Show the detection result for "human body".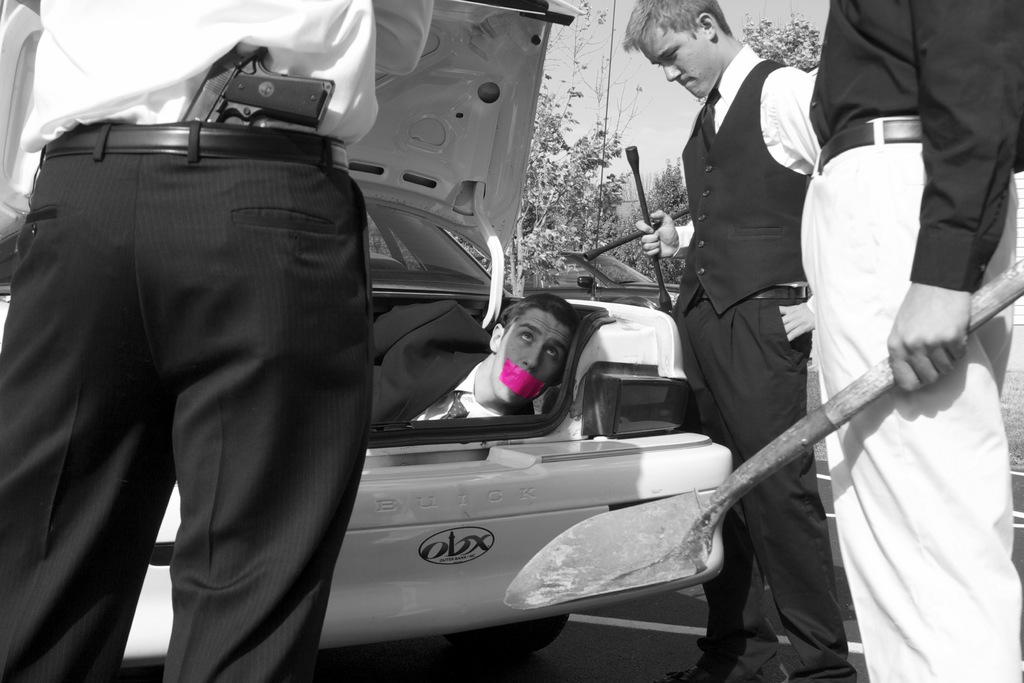
locate(794, 0, 1023, 682).
